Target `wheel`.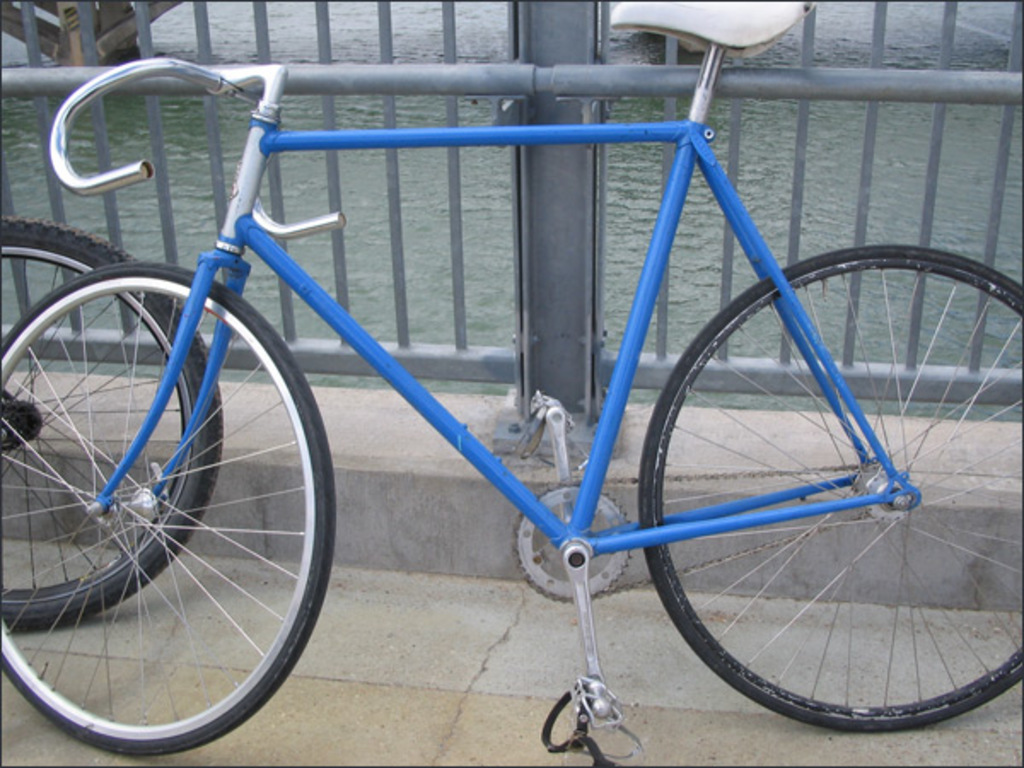
Target region: 637:244:1022:736.
